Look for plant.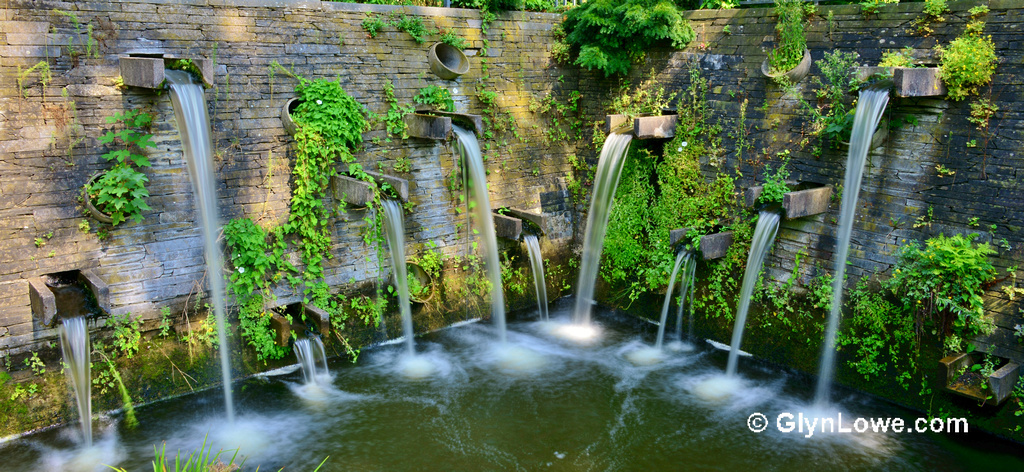
Found: 571:121:605:200.
